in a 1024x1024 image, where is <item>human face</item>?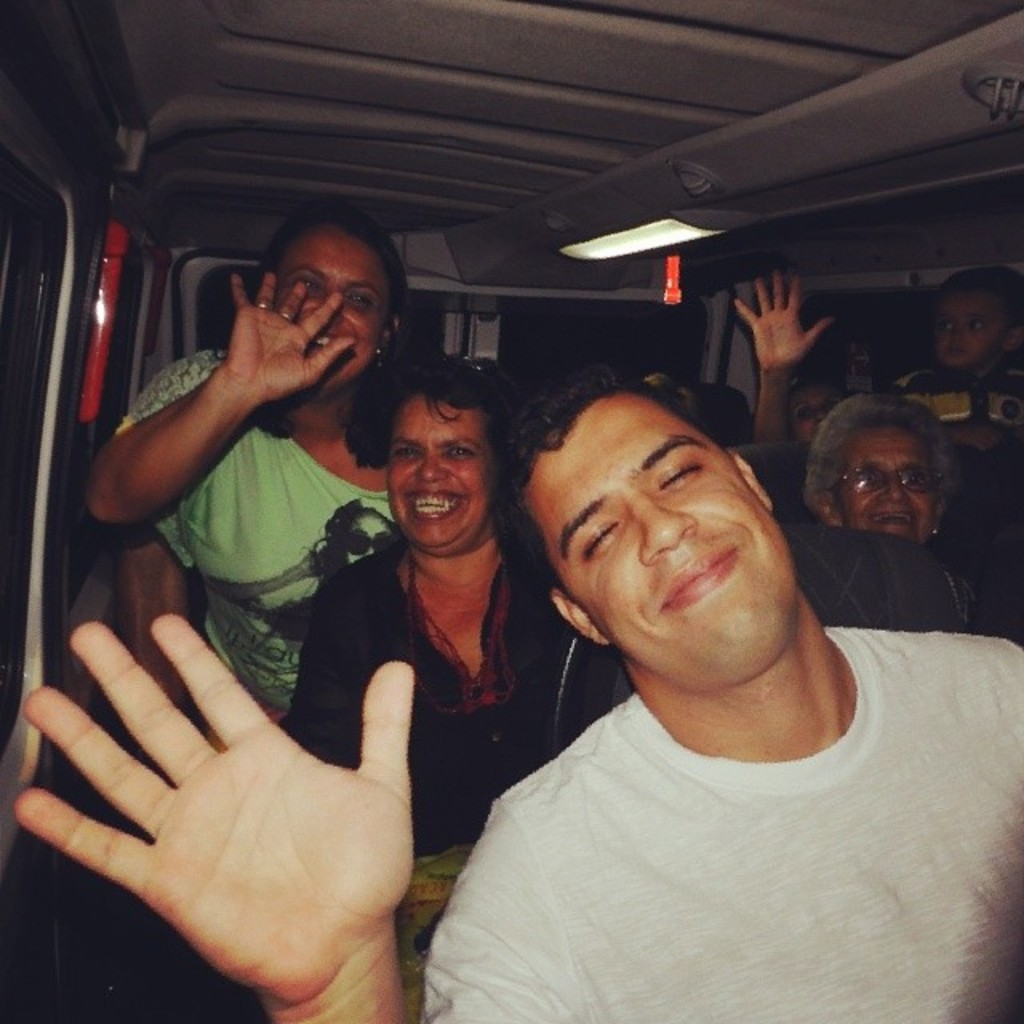
left=523, top=395, right=795, bottom=678.
